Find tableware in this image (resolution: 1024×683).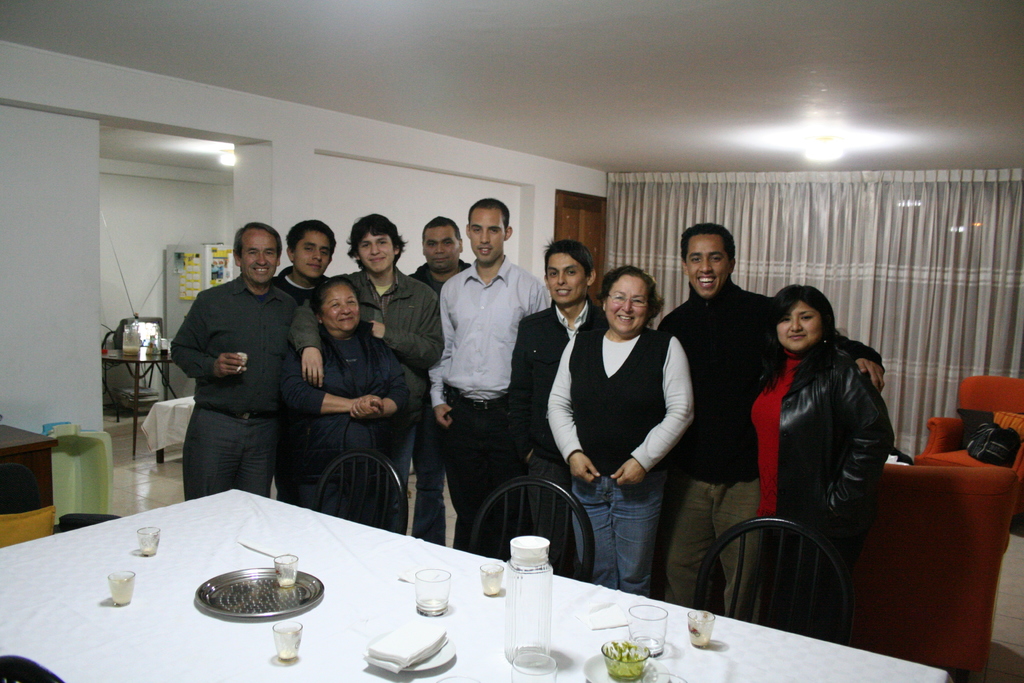
(left=186, top=553, right=342, bottom=641).
